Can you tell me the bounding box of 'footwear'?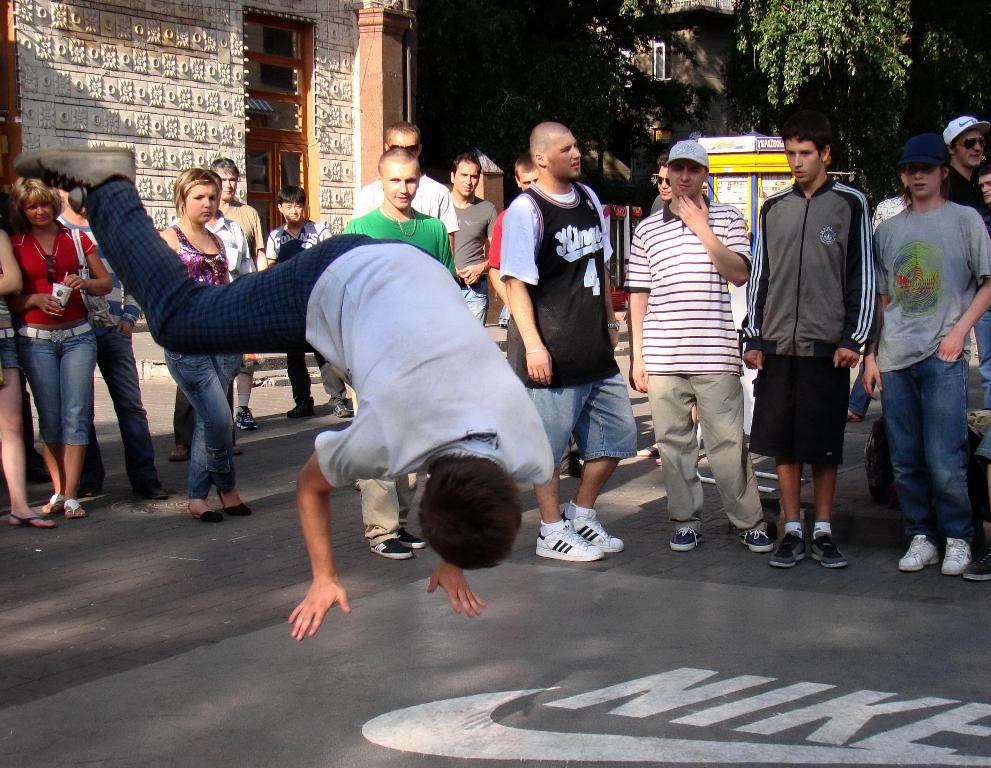
(7,510,59,528).
